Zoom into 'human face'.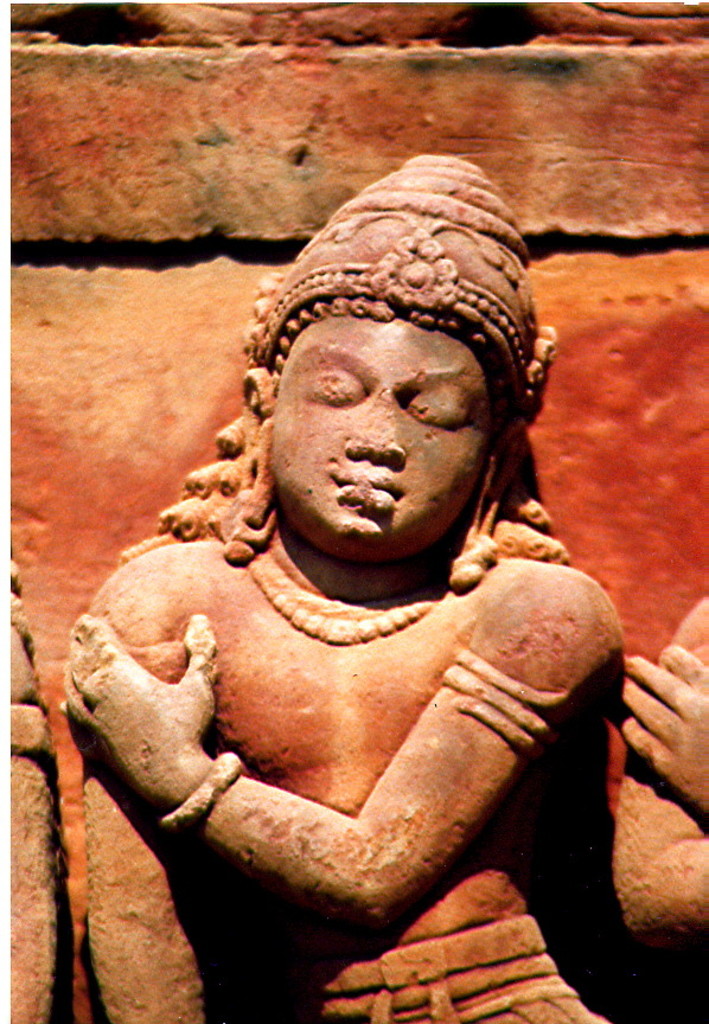
Zoom target: x1=272, y1=318, x2=497, y2=555.
